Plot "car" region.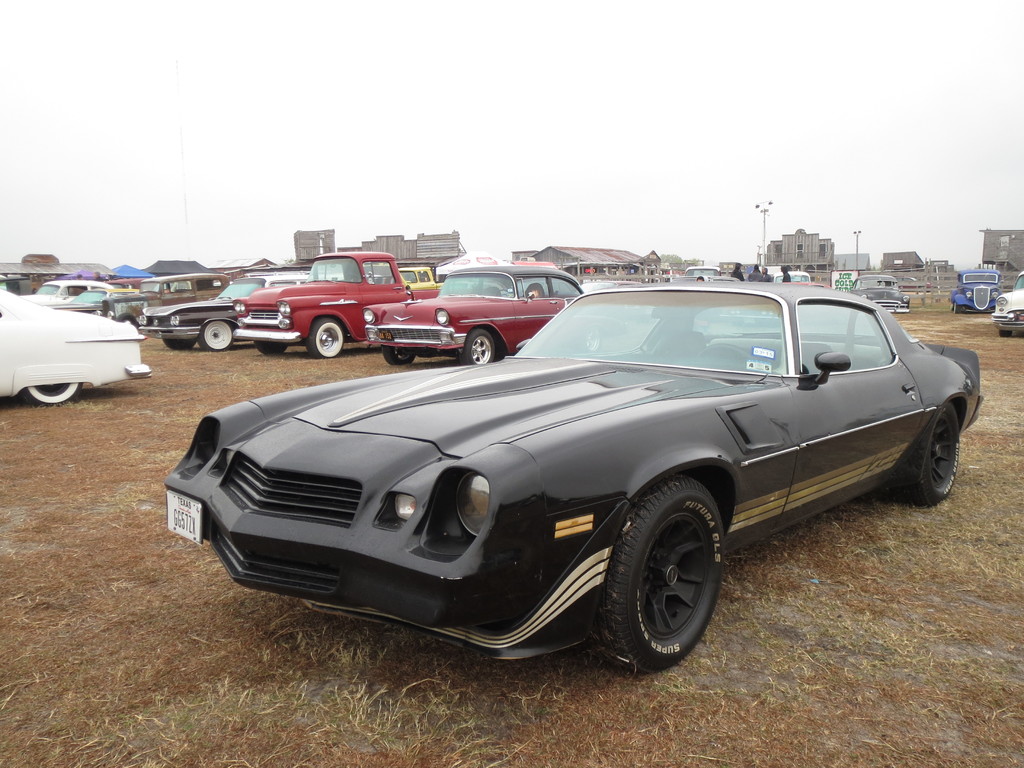
Plotted at Rect(678, 263, 721, 276).
